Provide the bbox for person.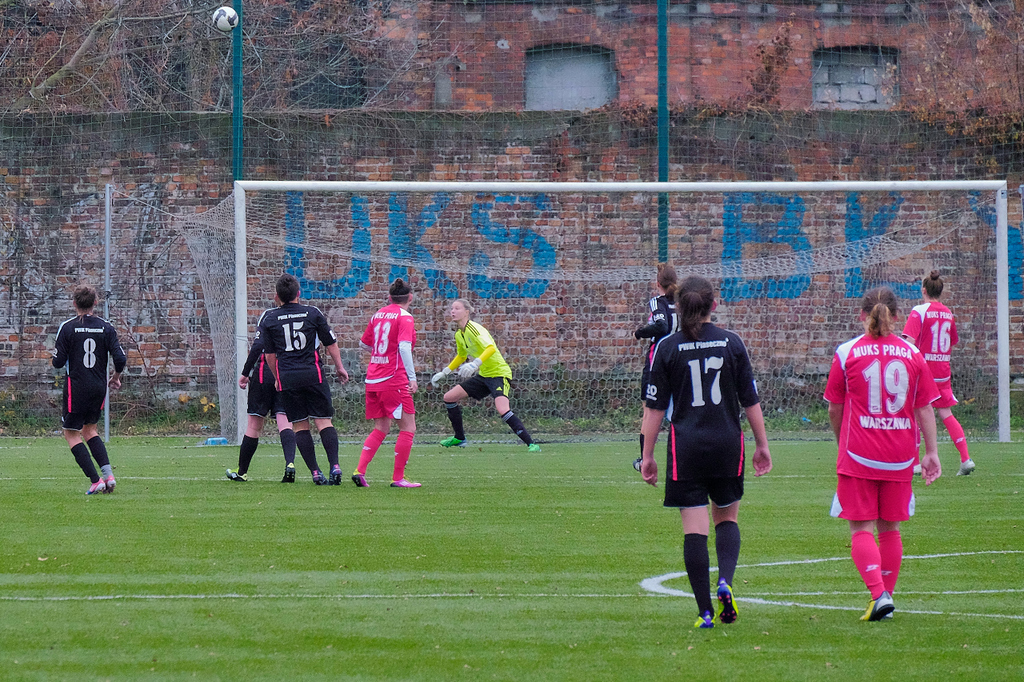
630,257,683,473.
